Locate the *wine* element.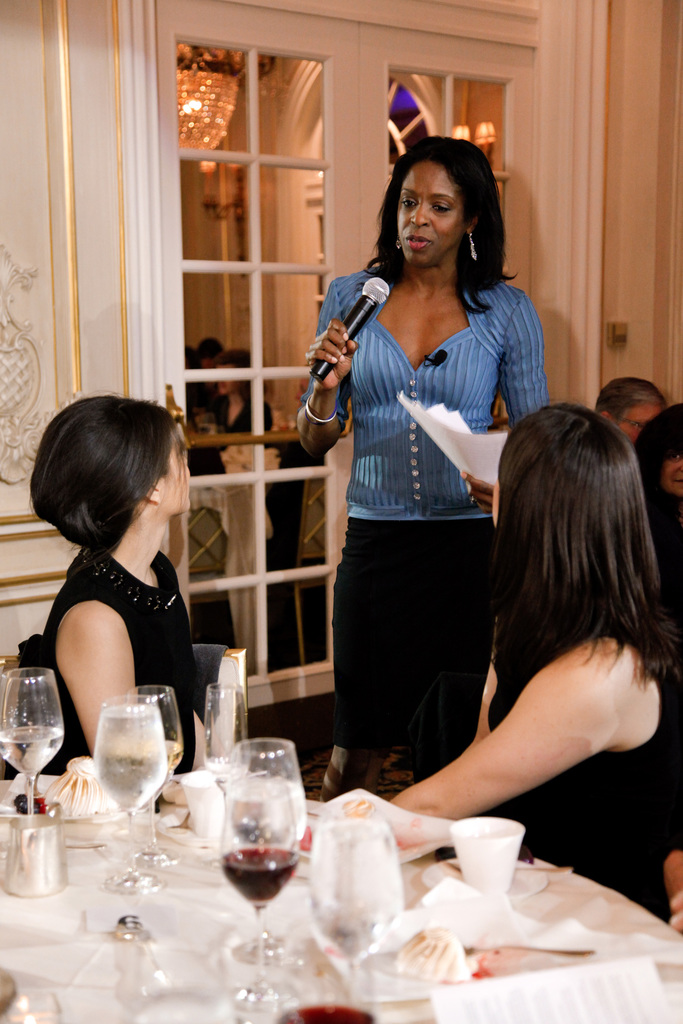
Element bbox: {"x1": 222, "y1": 844, "x2": 290, "y2": 895}.
